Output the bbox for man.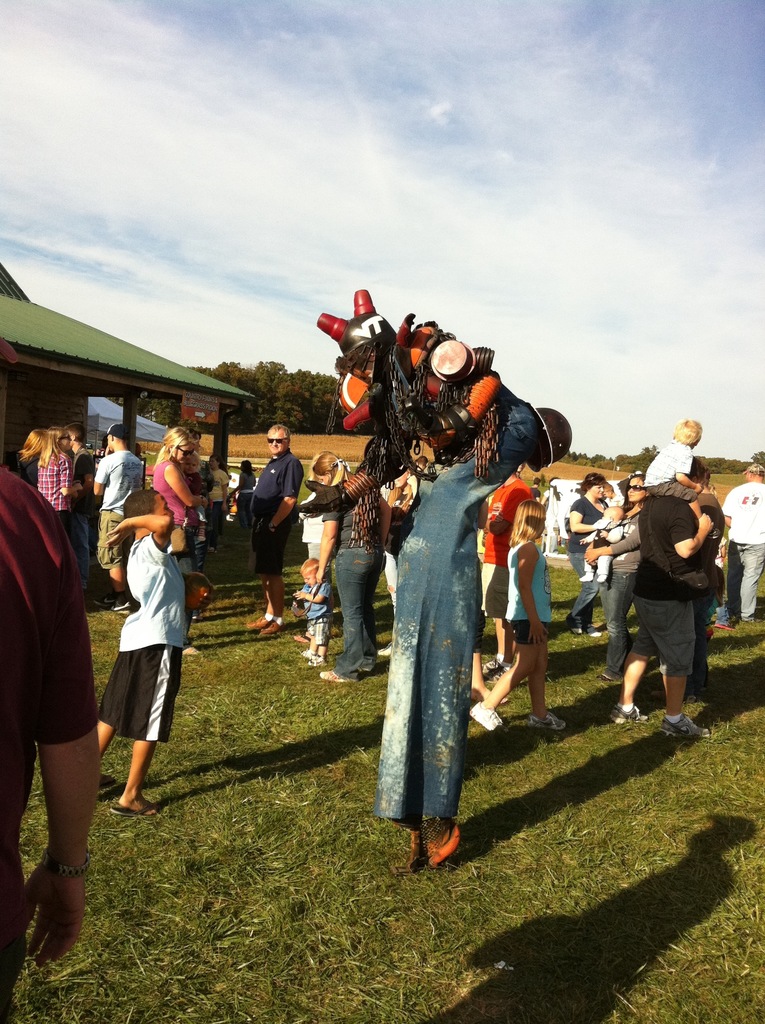
240, 452, 306, 627.
